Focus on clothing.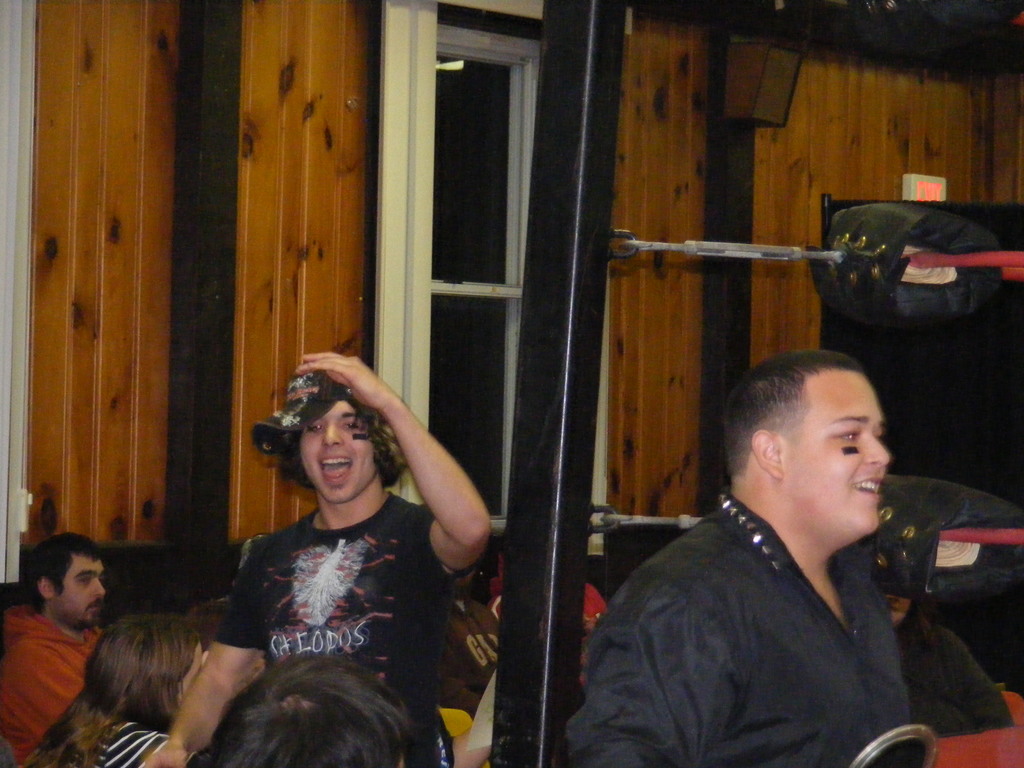
Focused at select_region(0, 589, 110, 762).
